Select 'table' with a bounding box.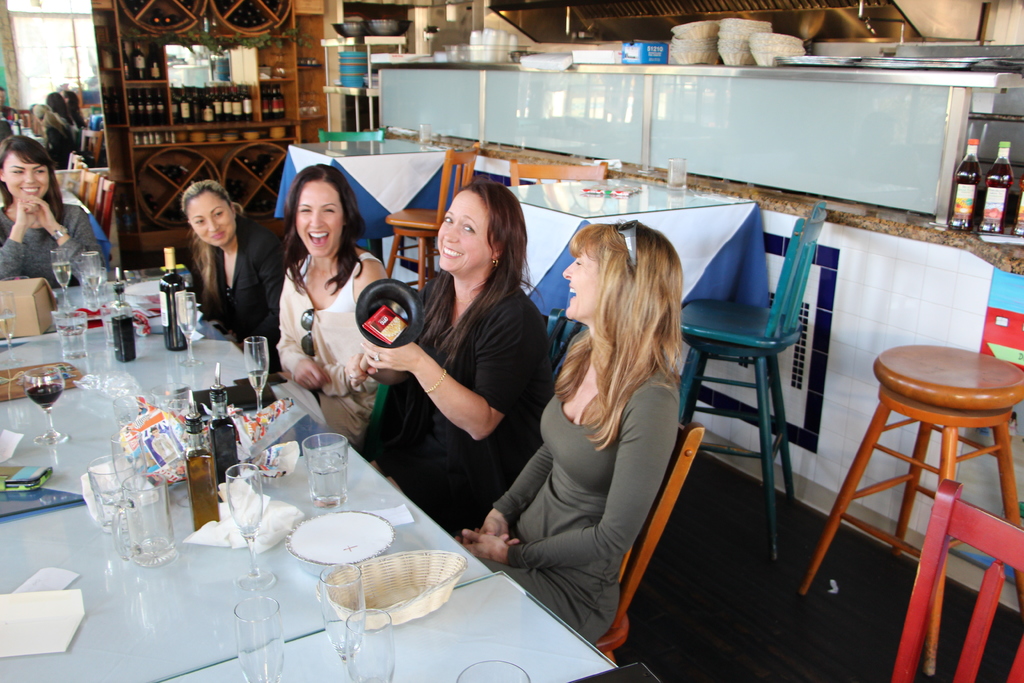
{"left": 509, "top": 187, "right": 770, "bottom": 341}.
